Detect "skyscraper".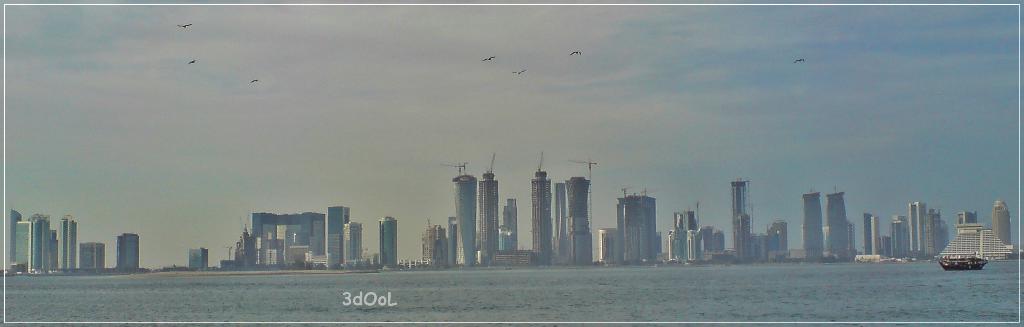
Detected at pyautogui.locateOnScreen(619, 188, 655, 260).
